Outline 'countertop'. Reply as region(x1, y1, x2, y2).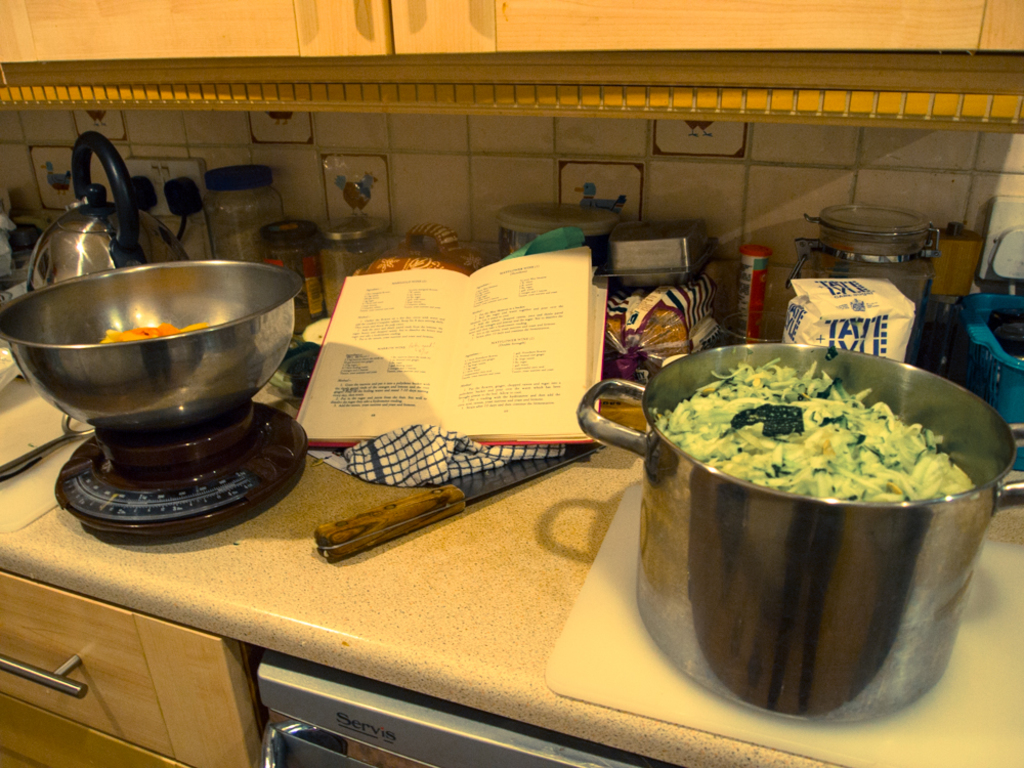
region(0, 459, 1023, 767).
